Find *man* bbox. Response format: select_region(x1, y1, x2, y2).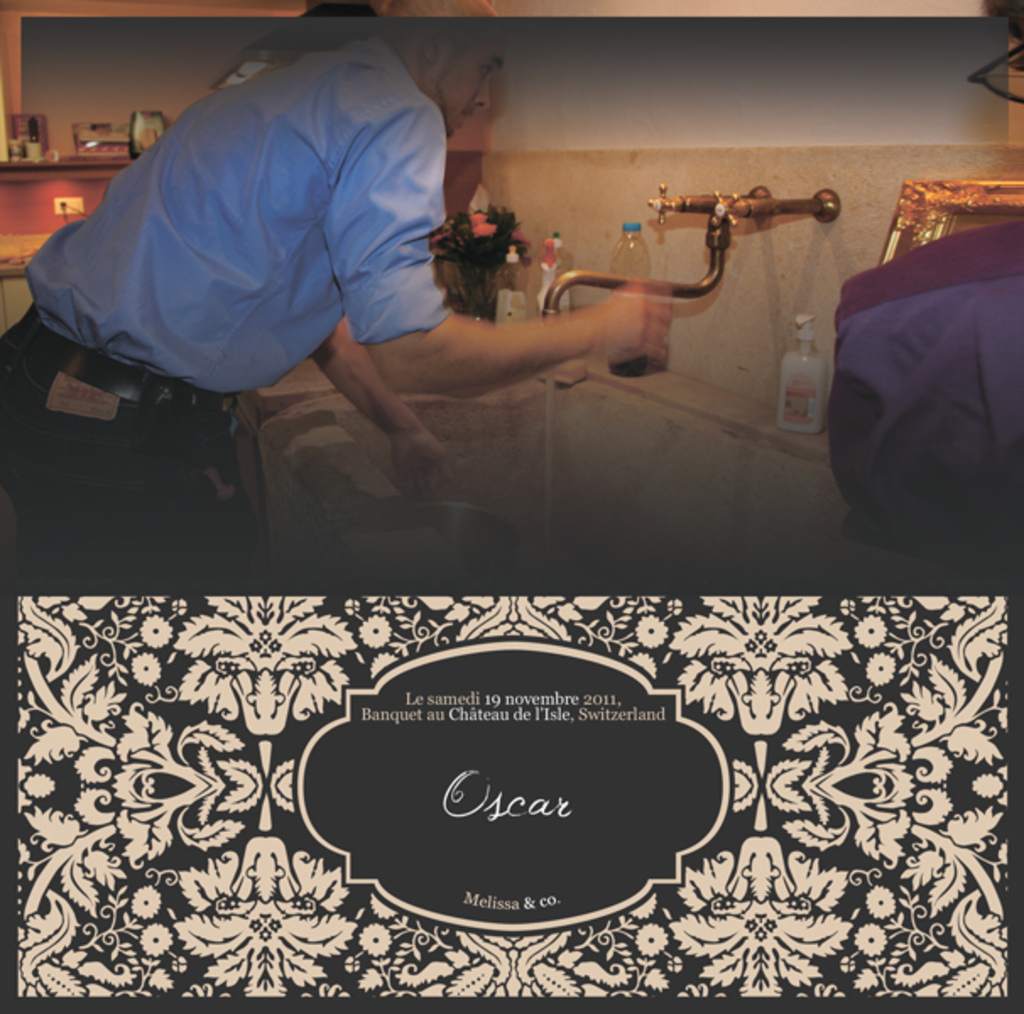
select_region(30, 32, 693, 497).
